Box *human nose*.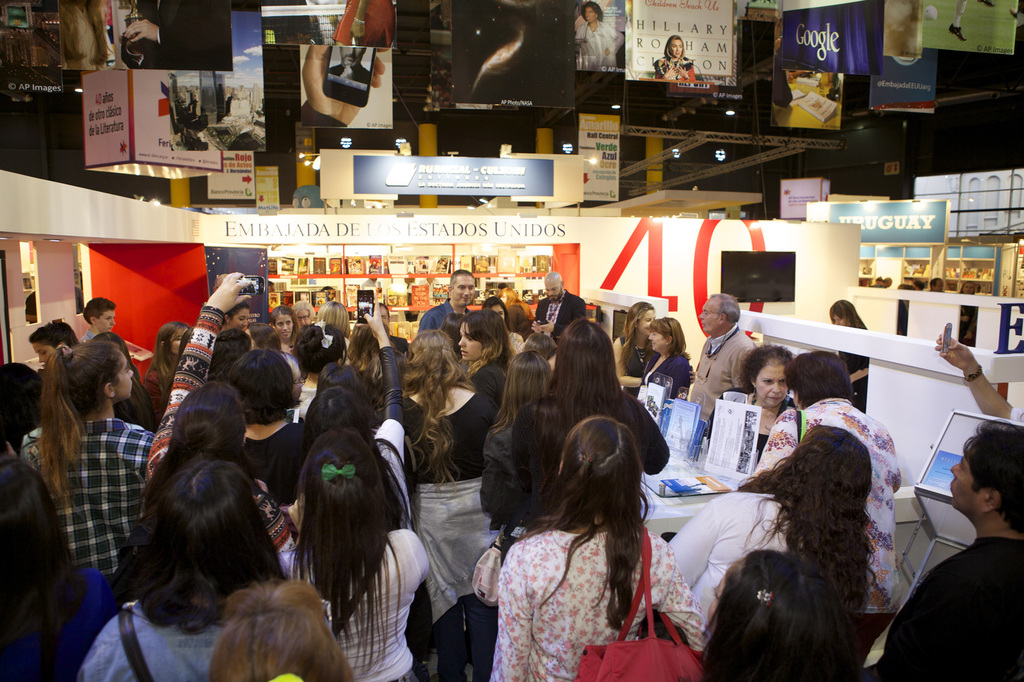
locate(951, 466, 960, 475).
